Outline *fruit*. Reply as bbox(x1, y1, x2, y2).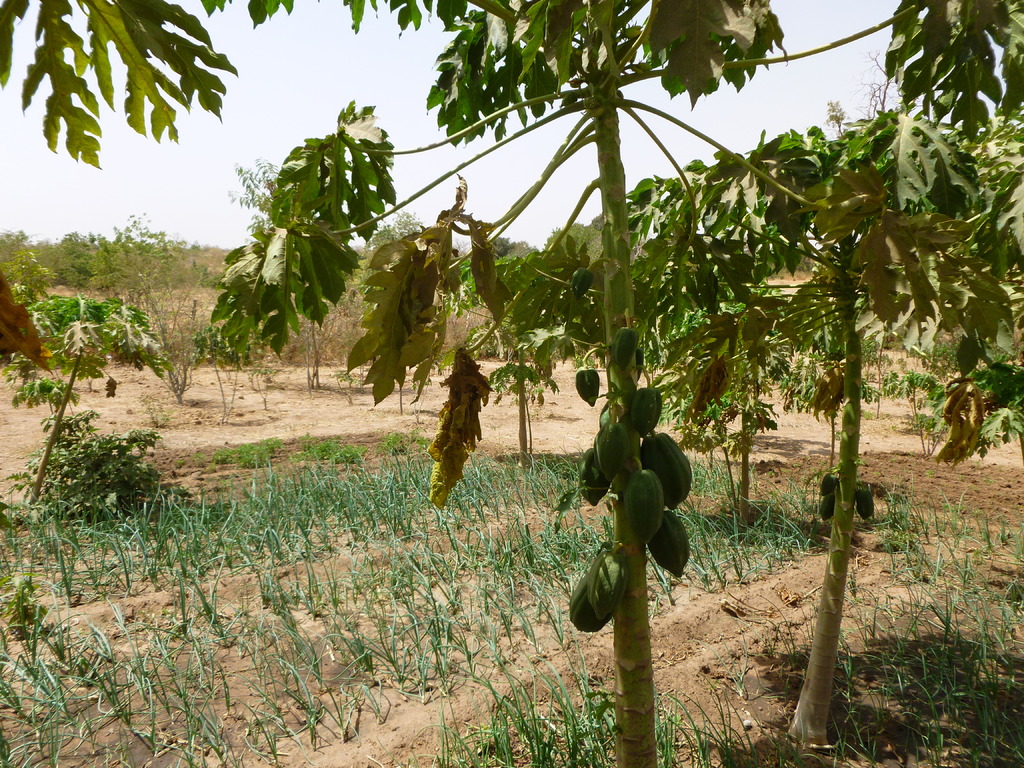
bbox(575, 365, 627, 403).
